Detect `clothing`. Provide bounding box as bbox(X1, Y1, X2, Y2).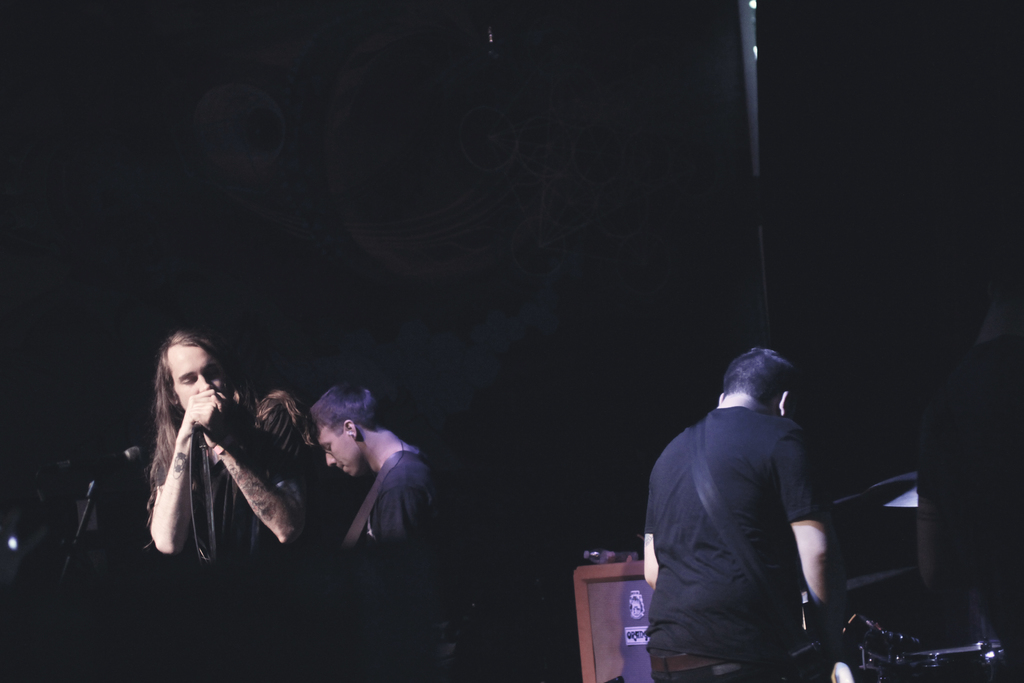
bbox(332, 436, 472, 682).
